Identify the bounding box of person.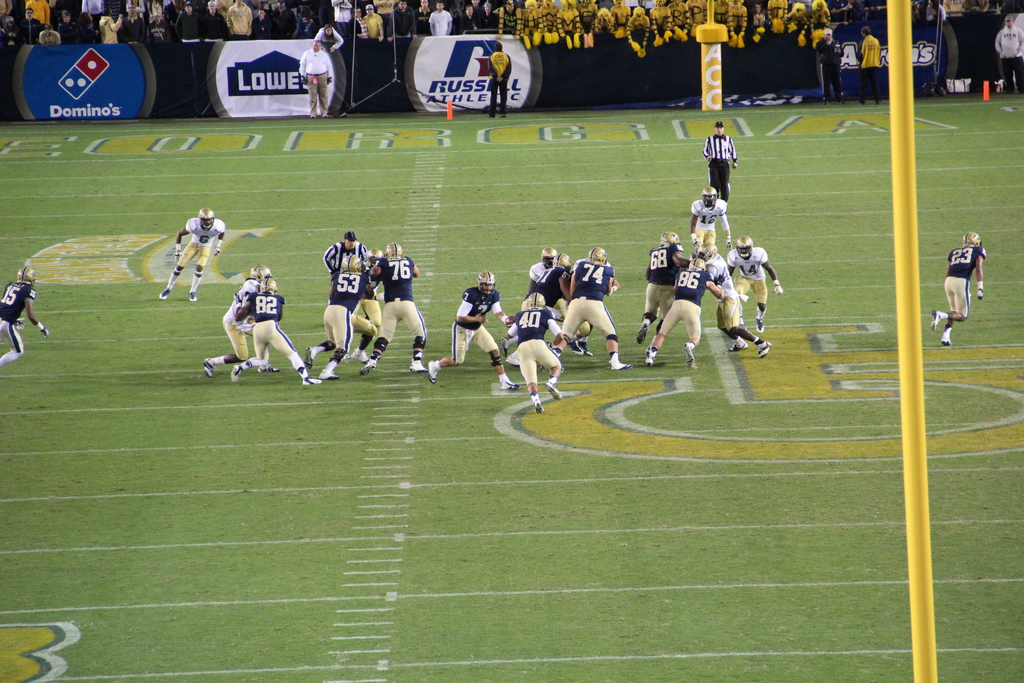
detection(0, 262, 52, 367).
